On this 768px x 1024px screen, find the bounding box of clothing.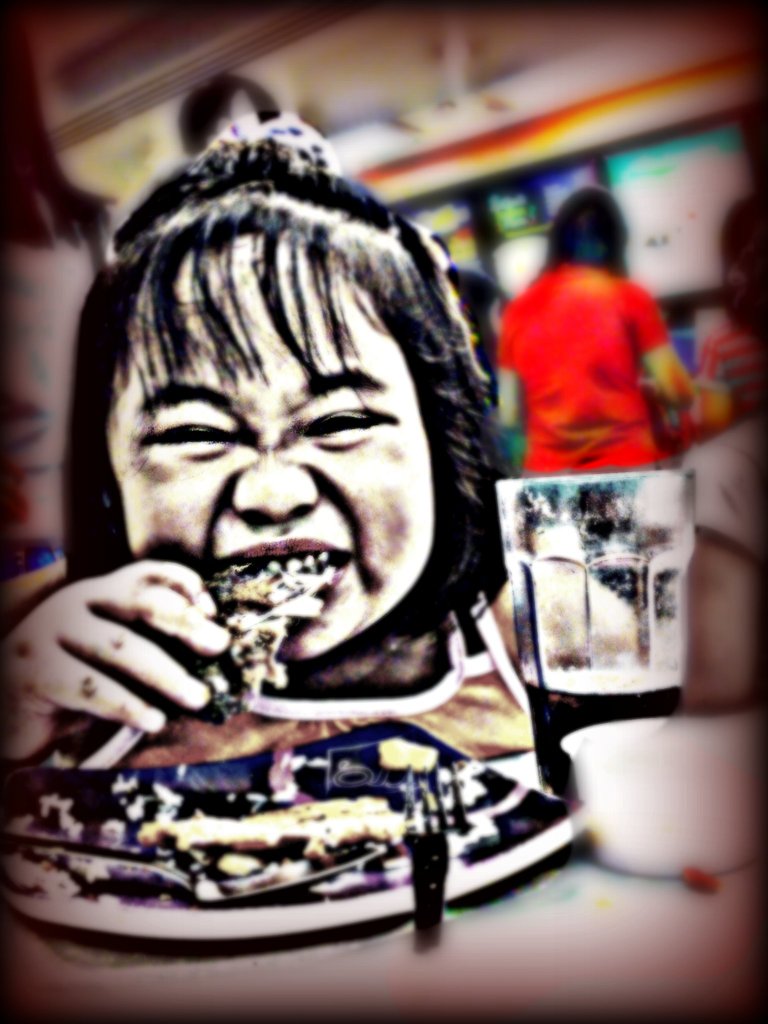
Bounding box: select_region(496, 273, 678, 466).
